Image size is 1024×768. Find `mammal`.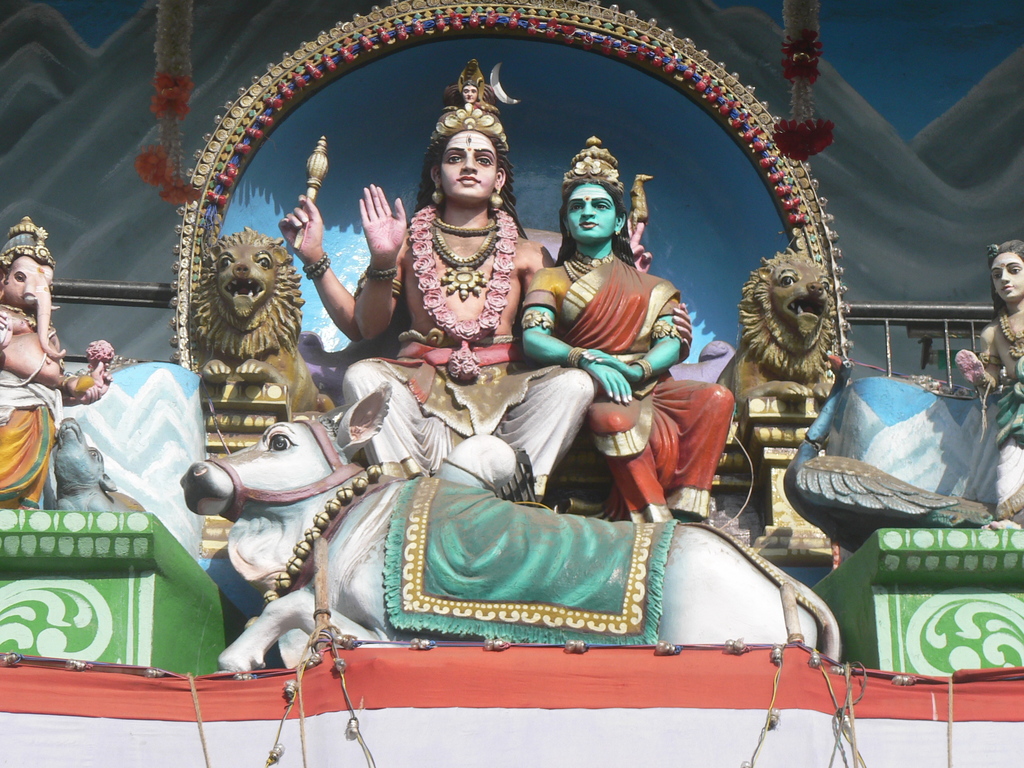
left=722, top=249, right=849, bottom=397.
